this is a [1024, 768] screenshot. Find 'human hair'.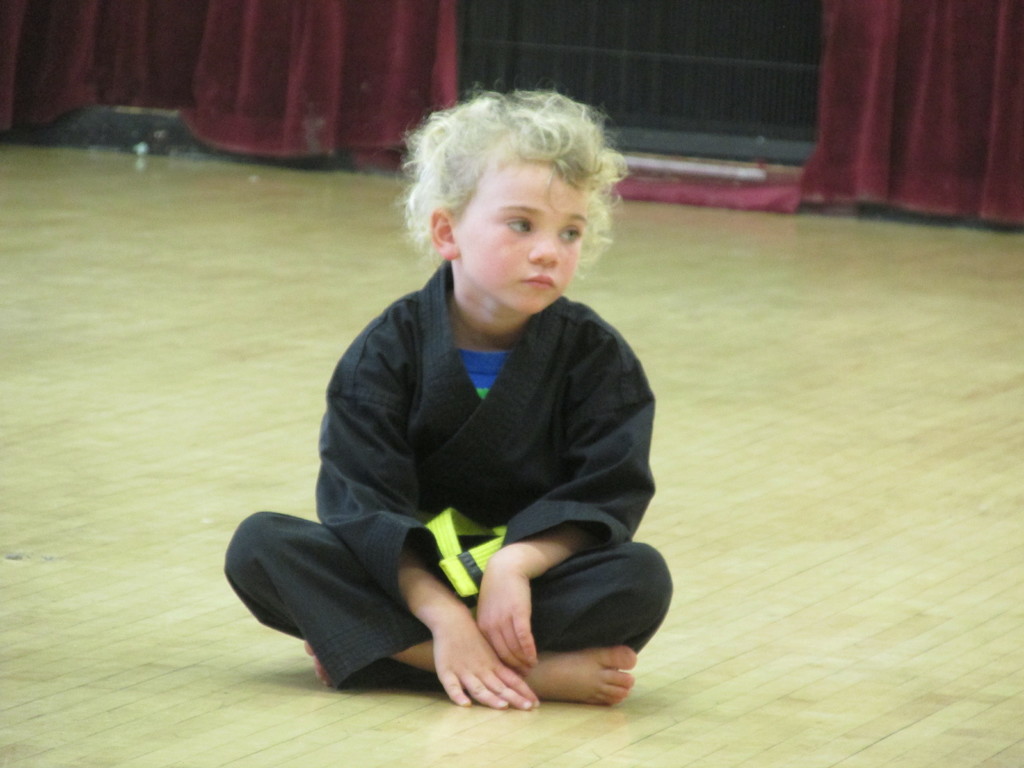
Bounding box: select_region(391, 82, 629, 273).
